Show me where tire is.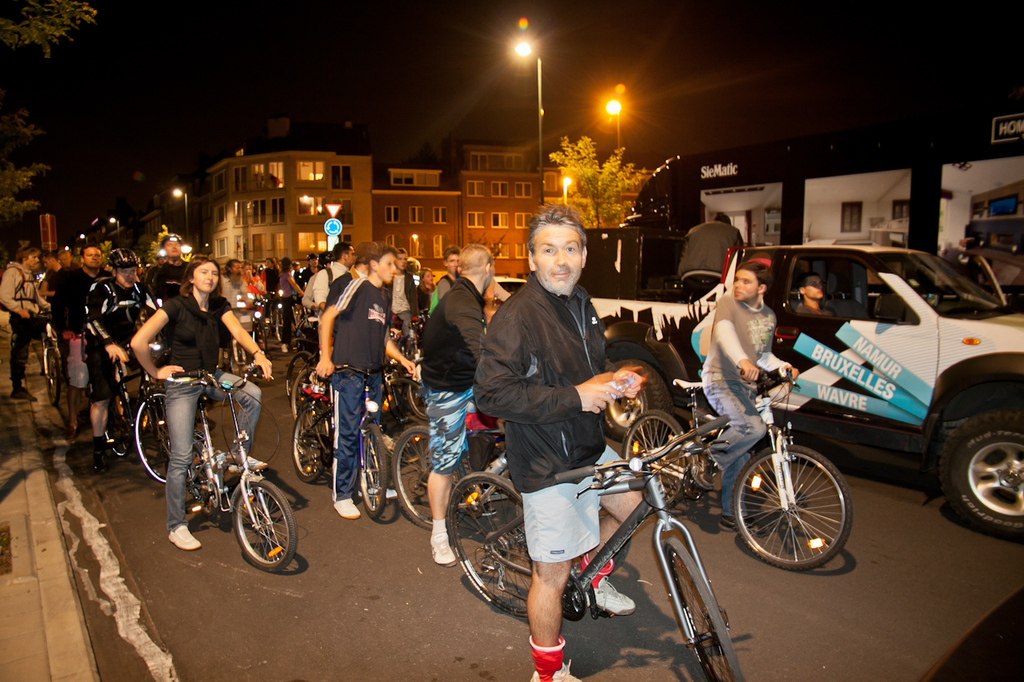
tire is at detection(286, 352, 313, 403).
